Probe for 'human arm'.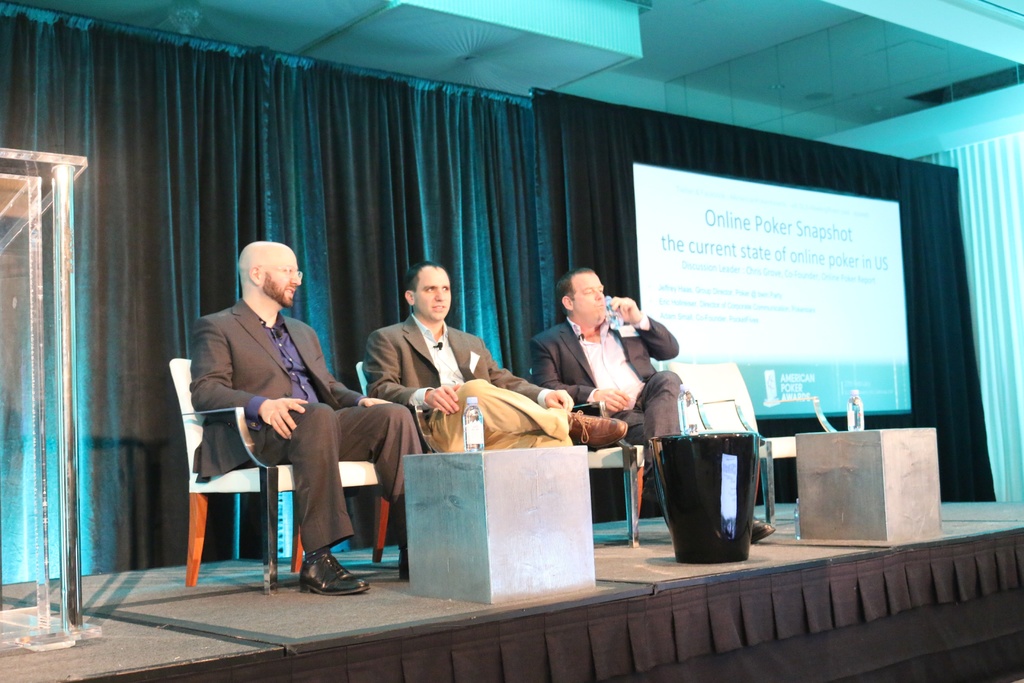
Probe result: select_region(365, 329, 451, 416).
